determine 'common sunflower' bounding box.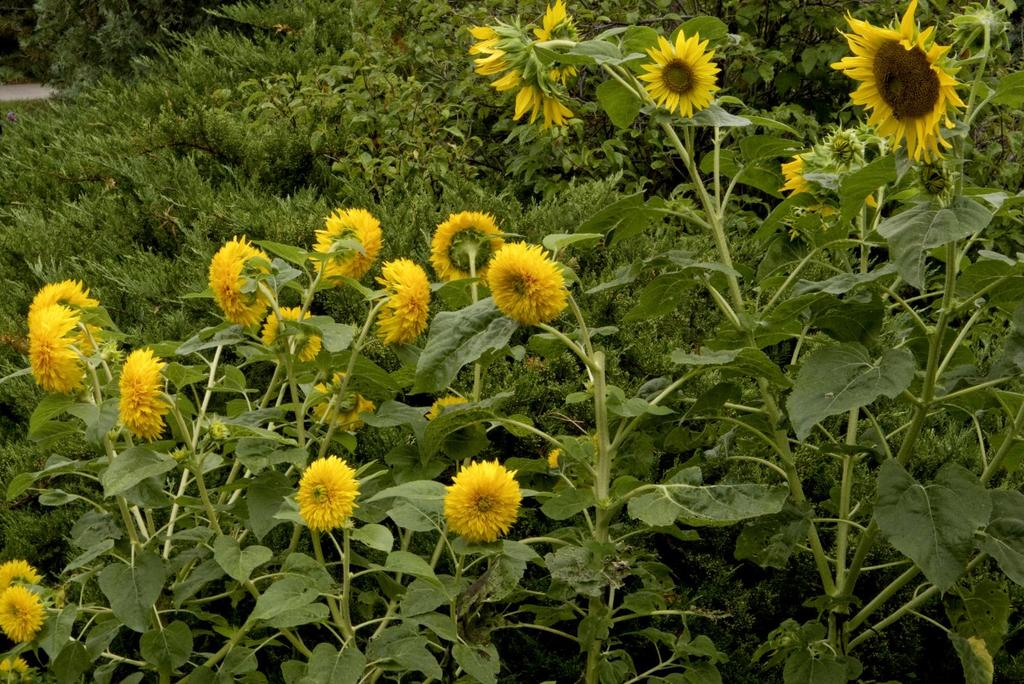
Determined: crop(632, 27, 721, 123).
